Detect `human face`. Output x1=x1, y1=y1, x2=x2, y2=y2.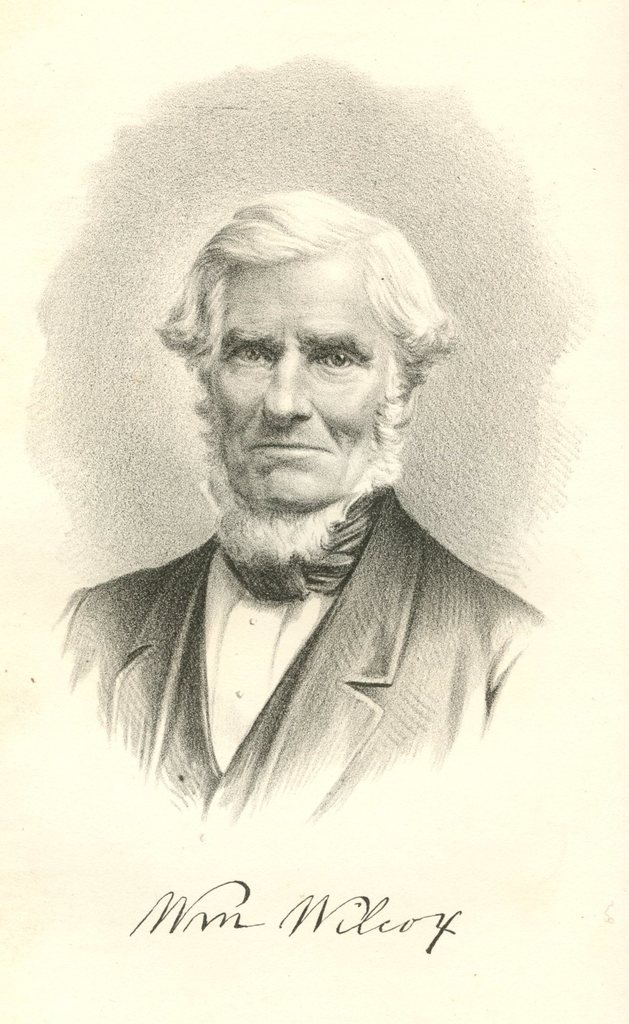
x1=207, y1=255, x2=392, y2=501.
